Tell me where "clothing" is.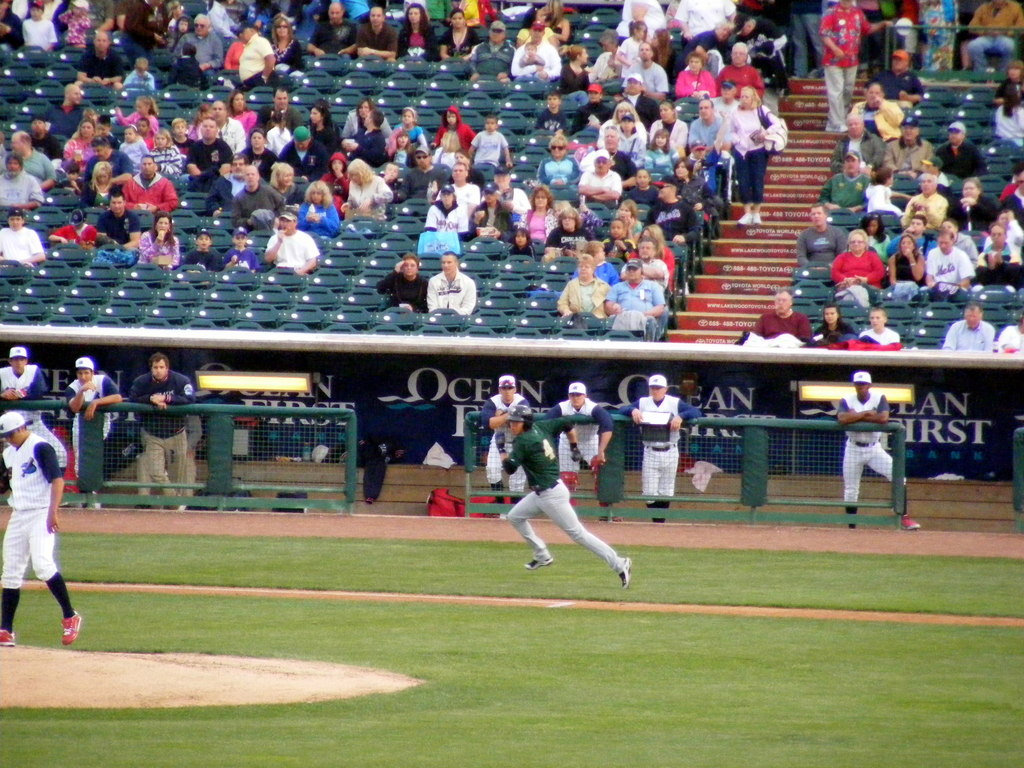
"clothing" is at x1=54 y1=7 x2=86 y2=51.
